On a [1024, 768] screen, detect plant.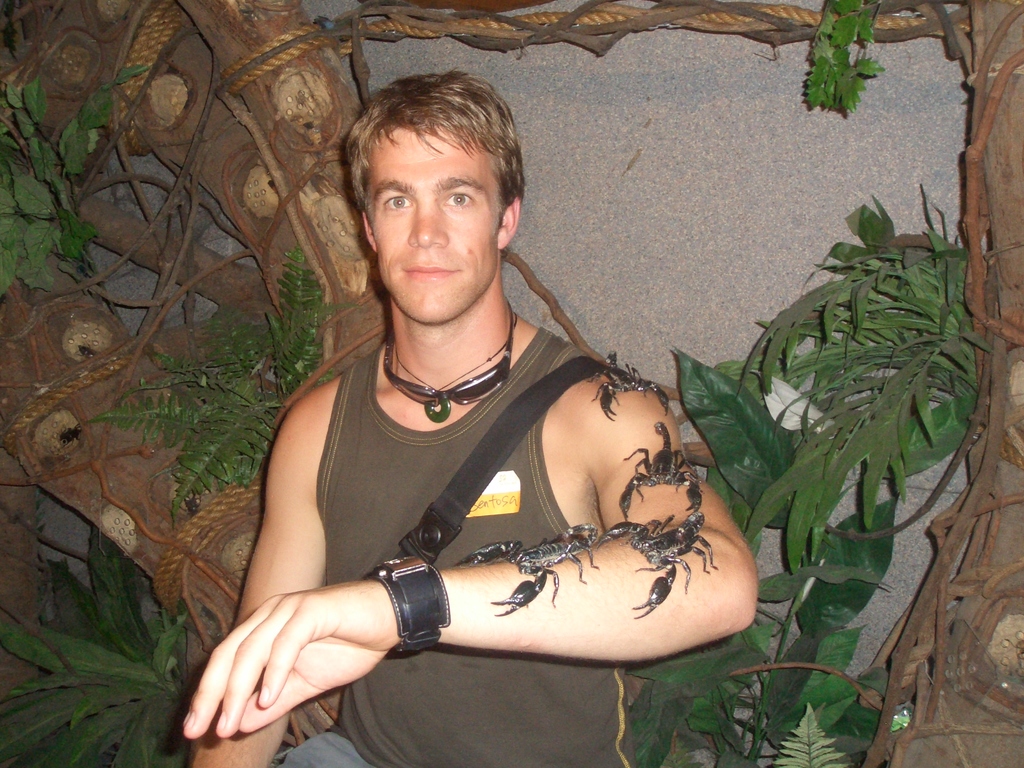
rect(91, 253, 349, 519).
